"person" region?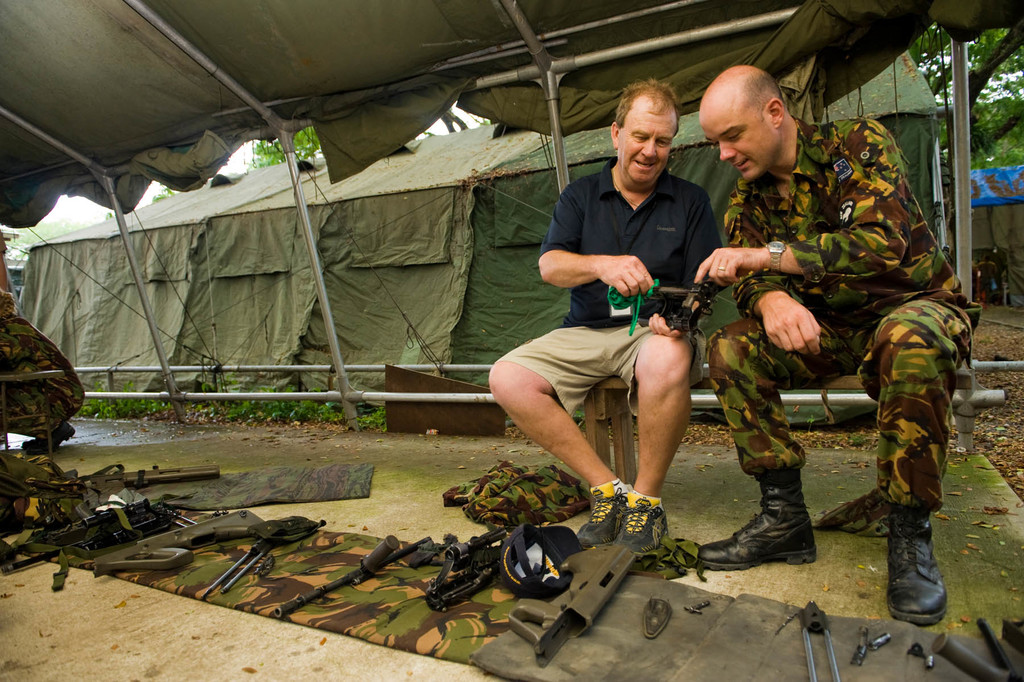
0,307,83,457
